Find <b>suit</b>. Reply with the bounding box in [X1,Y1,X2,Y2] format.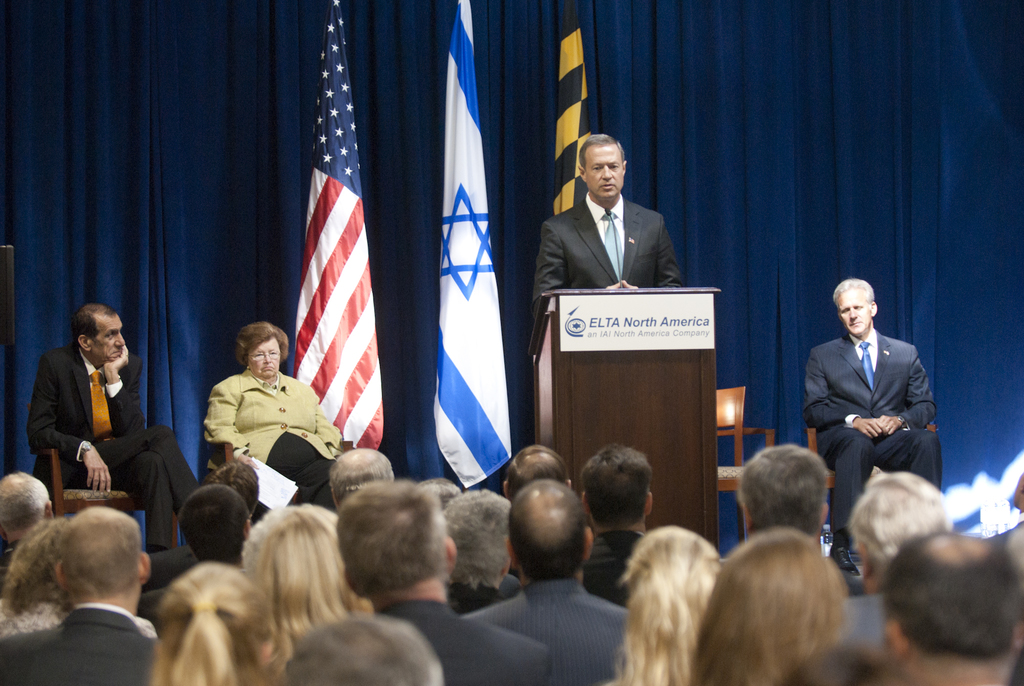
[452,582,629,685].
